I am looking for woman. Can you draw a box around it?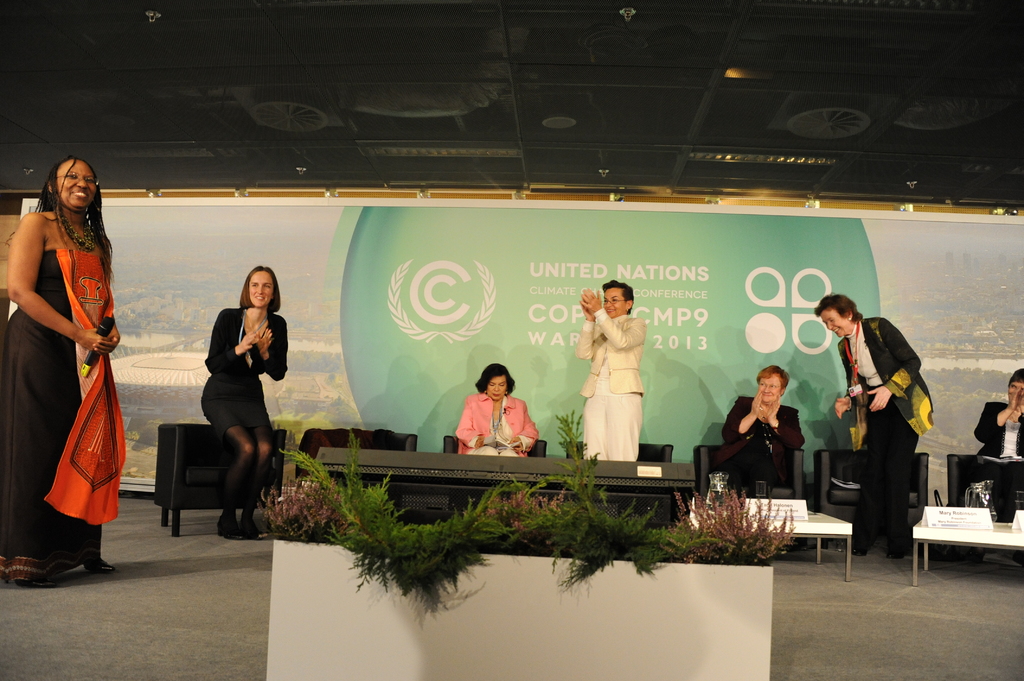
Sure, the bounding box is Rect(813, 297, 938, 557).
